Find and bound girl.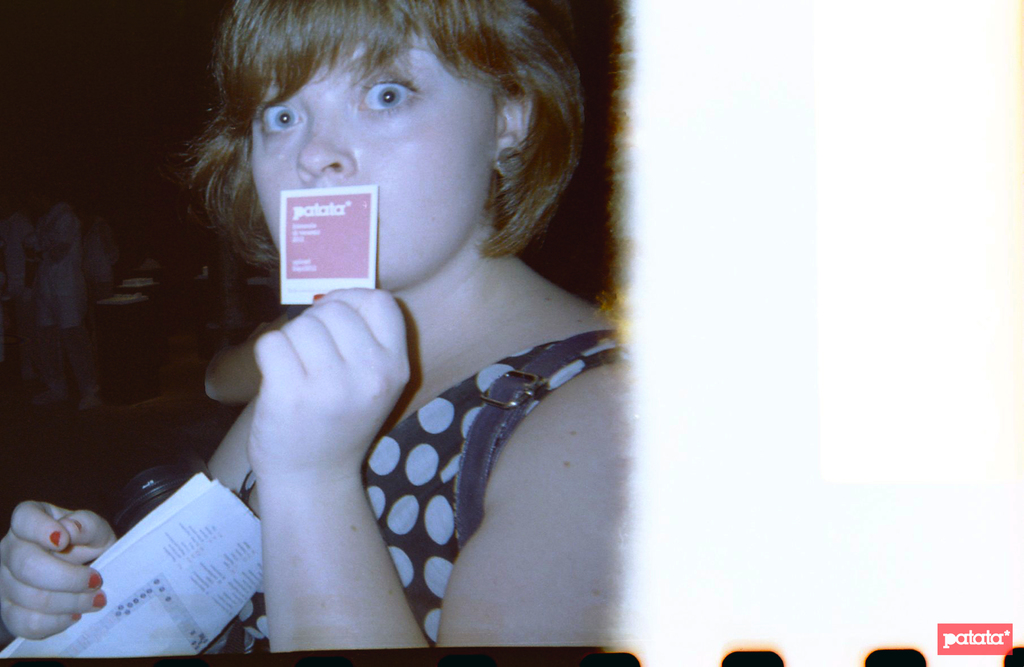
Bound: (x1=3, y1=0, x2=637, y2=664).
